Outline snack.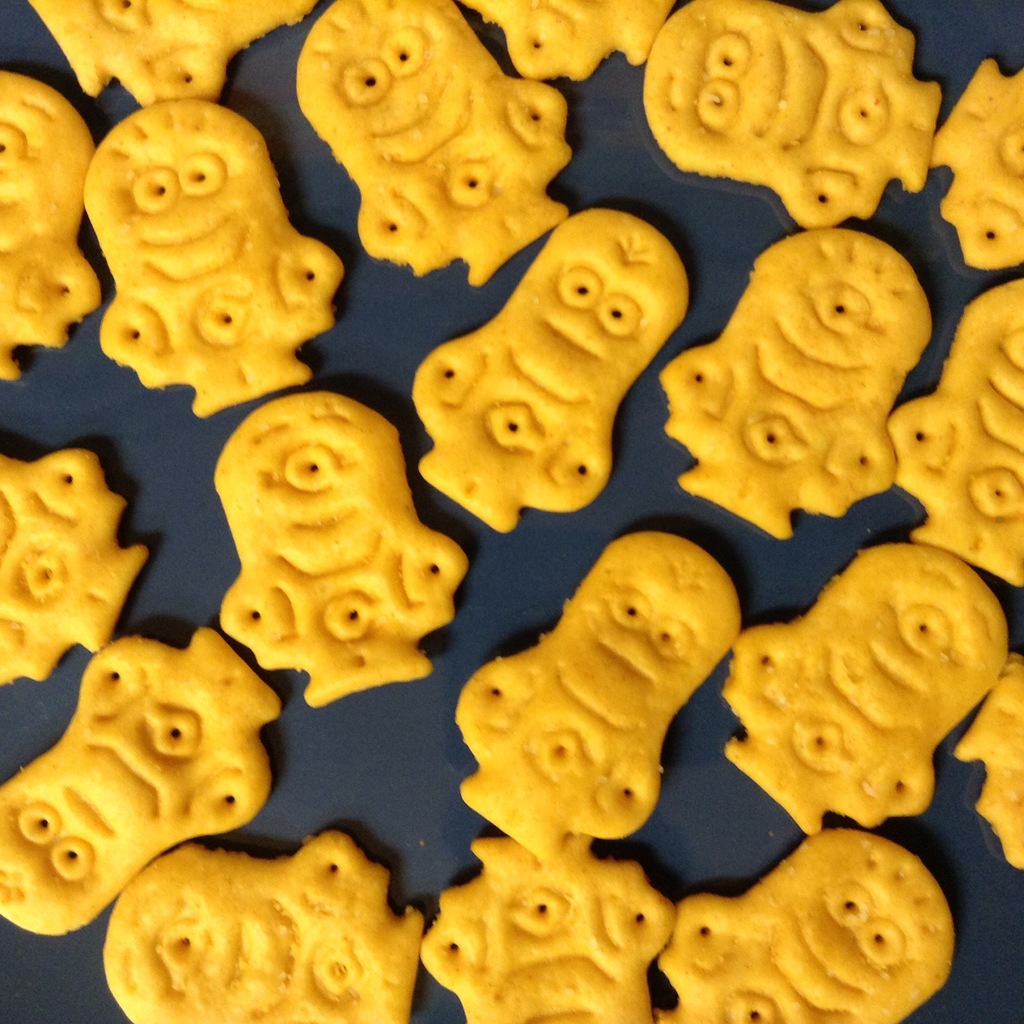
Outline: [3, 442, 146, 687].
